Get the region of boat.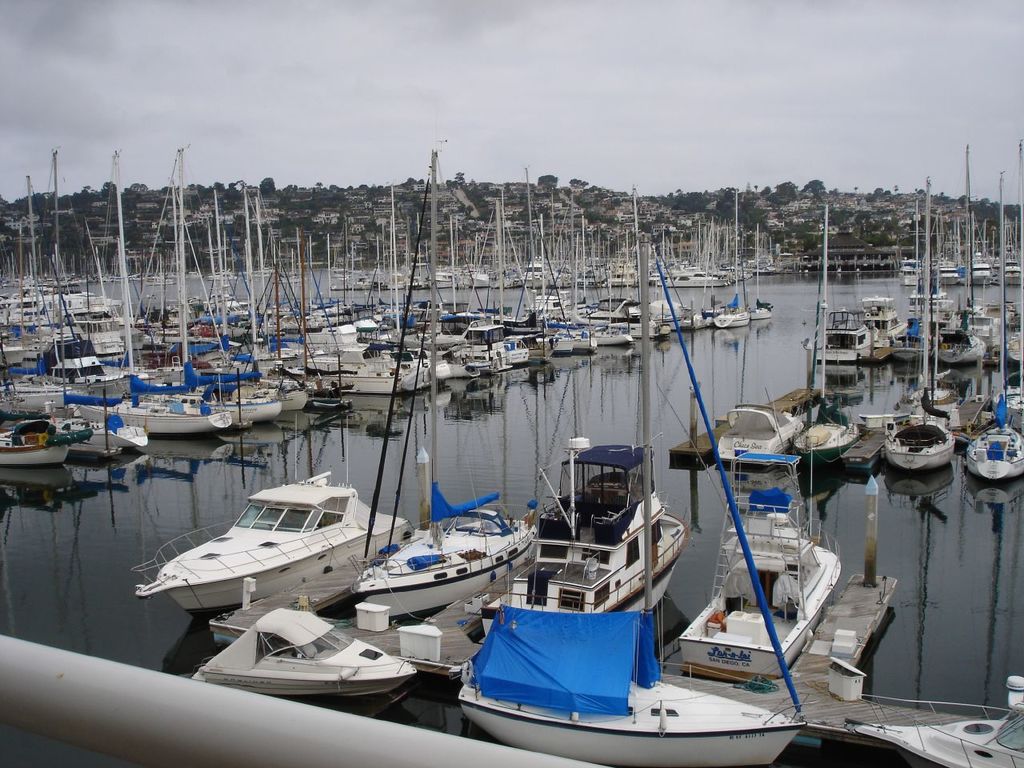
Rect(969, 170, 1023, 478).
